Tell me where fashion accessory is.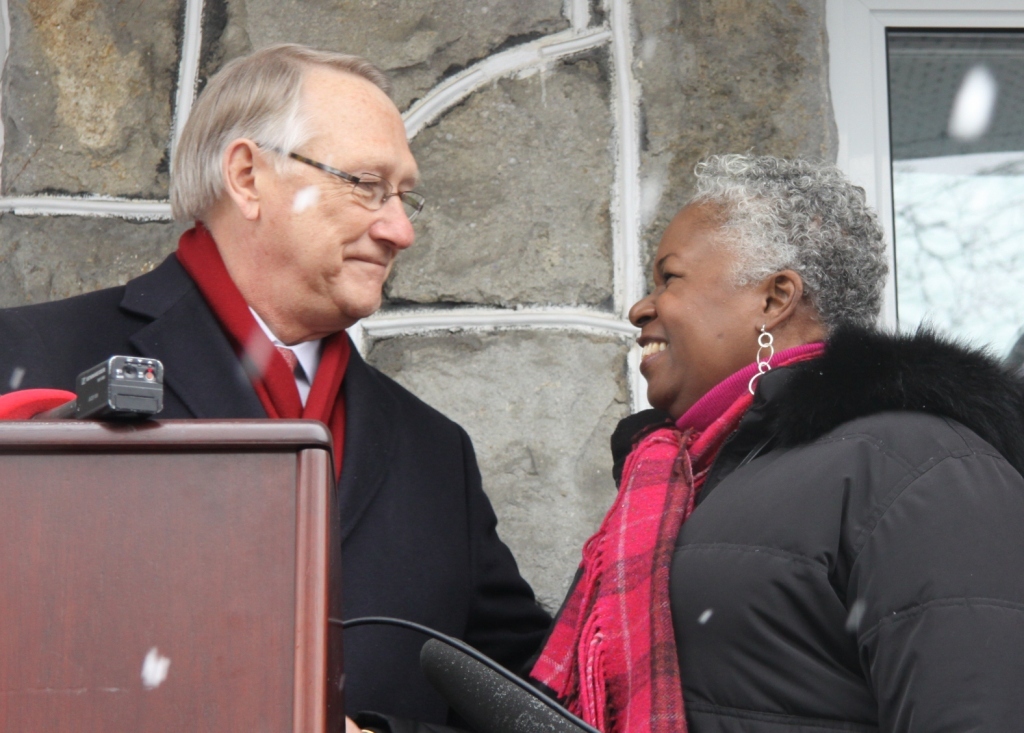
fashion accessory is at {"x1": 749, "y1": 325, "x2": 773, "y2": 397}.
